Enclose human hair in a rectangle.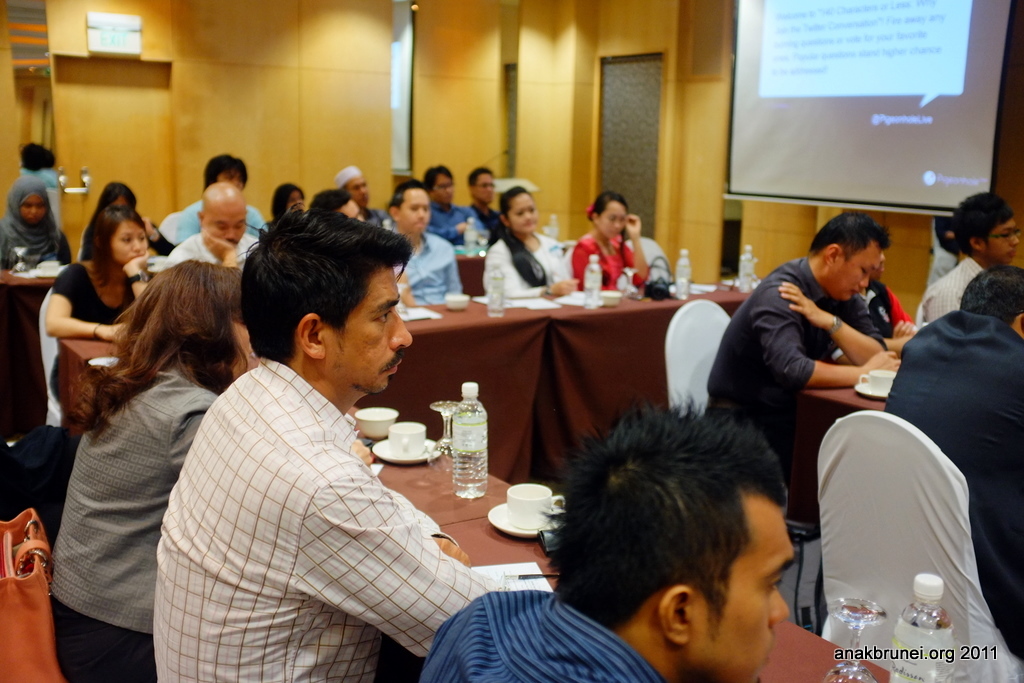
select_region(465, 167, 493, 187).
